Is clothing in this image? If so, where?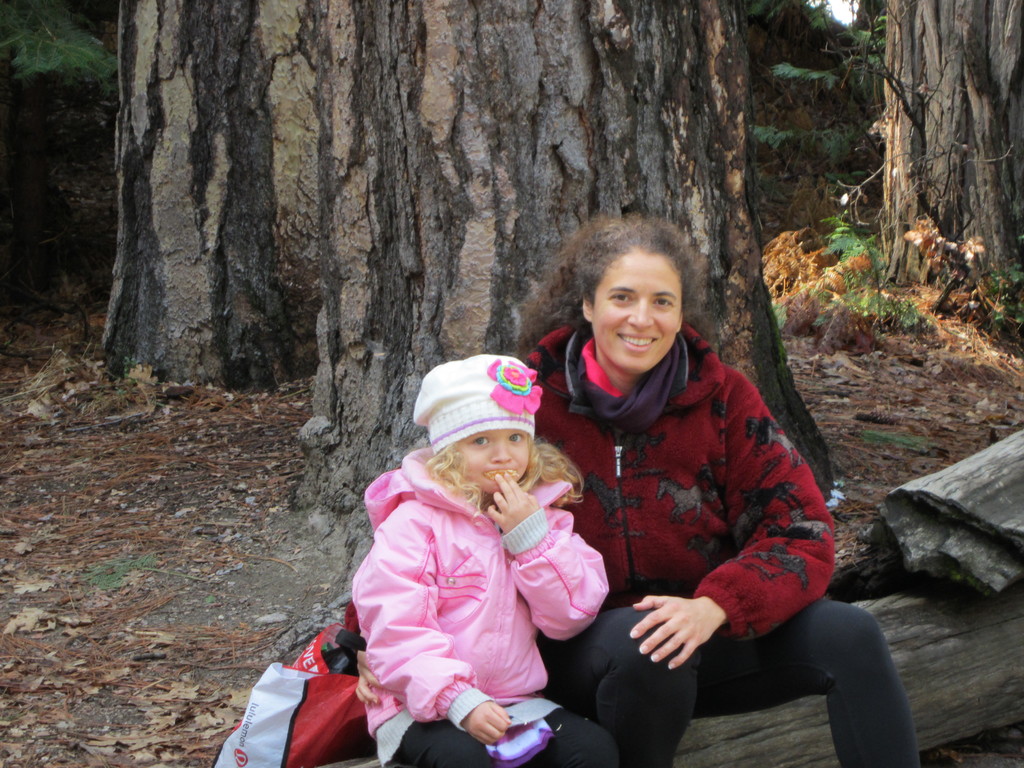
Yes, at 337,433,612,767.
